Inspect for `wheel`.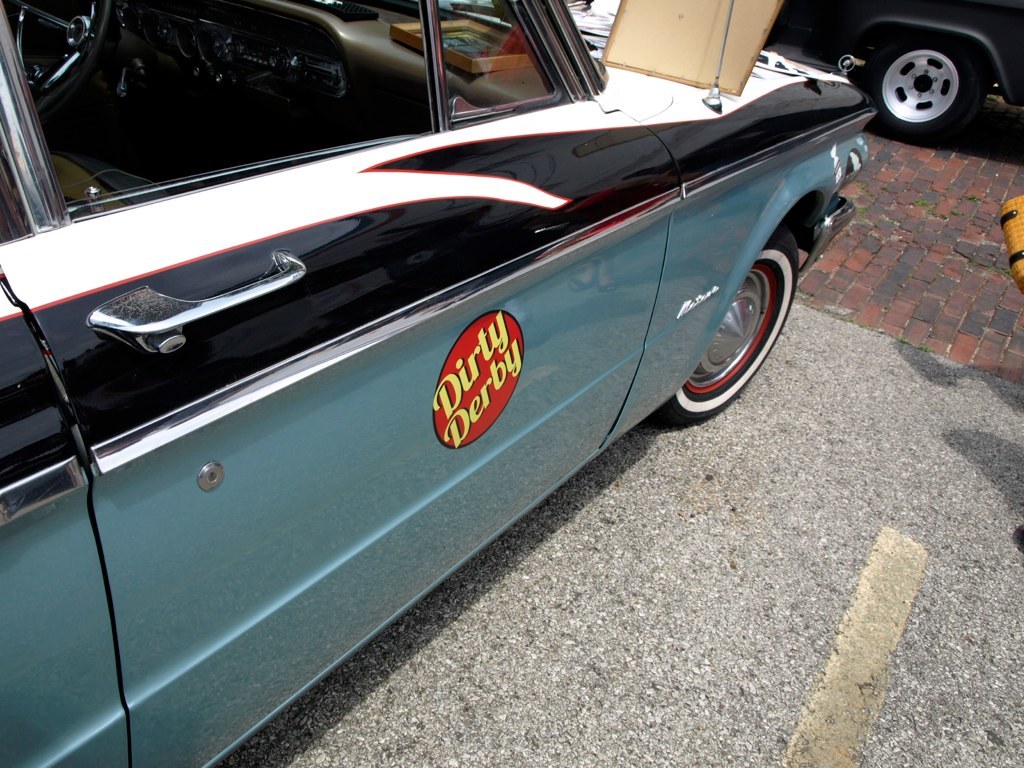
Inspection: [857,31,982,143].
